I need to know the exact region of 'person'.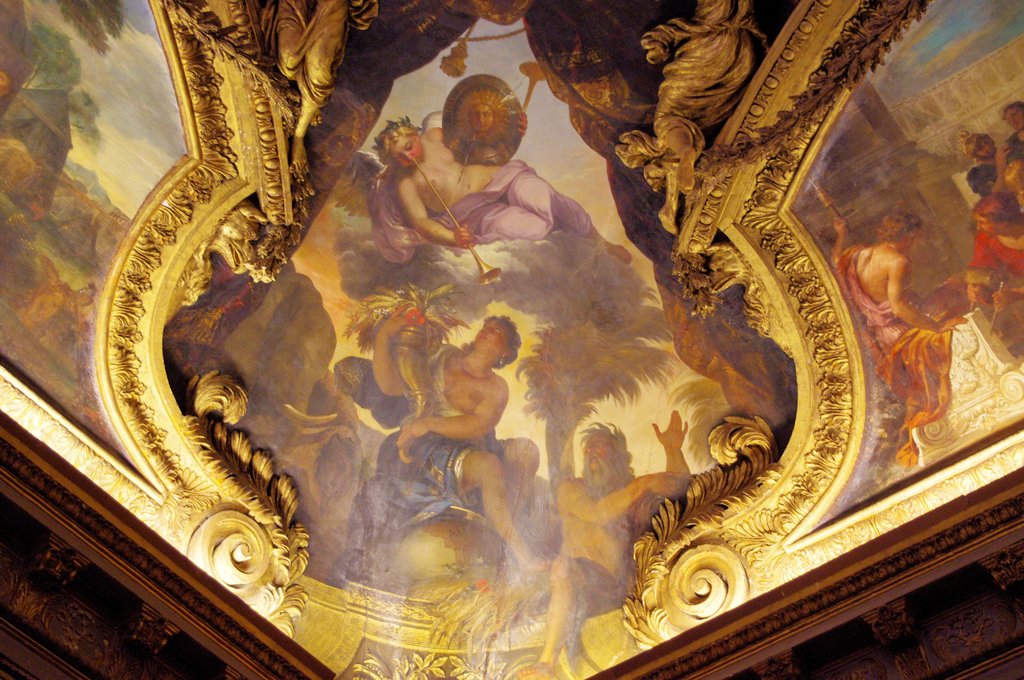
Region: (left=349, top=61, right=592, bottom=314).
